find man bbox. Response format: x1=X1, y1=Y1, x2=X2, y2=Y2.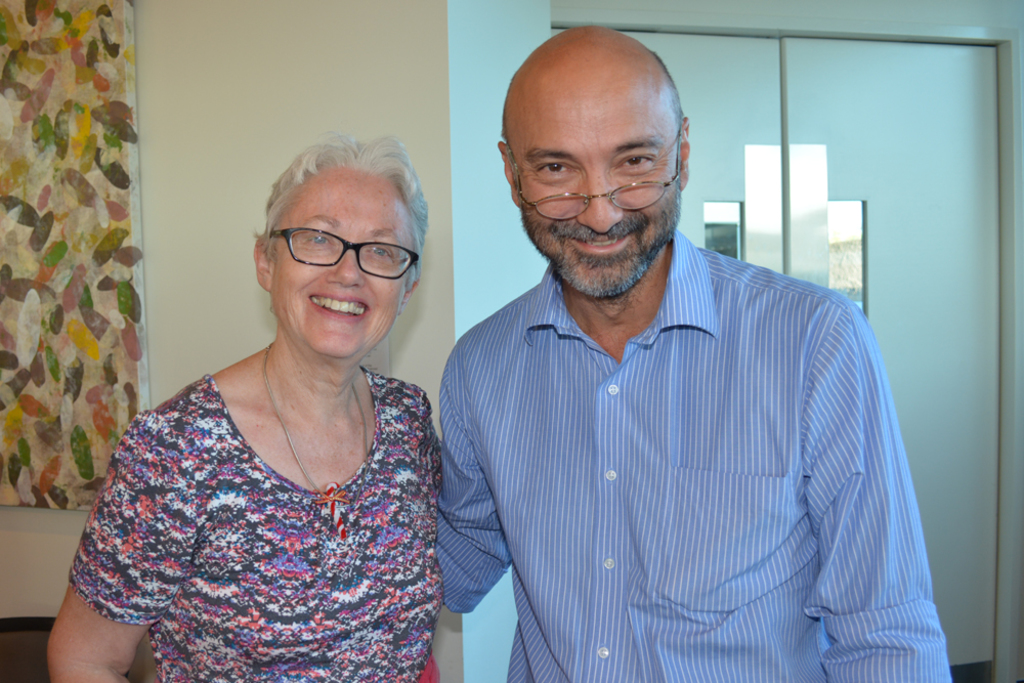
x1=432, y1=18, x2=958, y2=682.
